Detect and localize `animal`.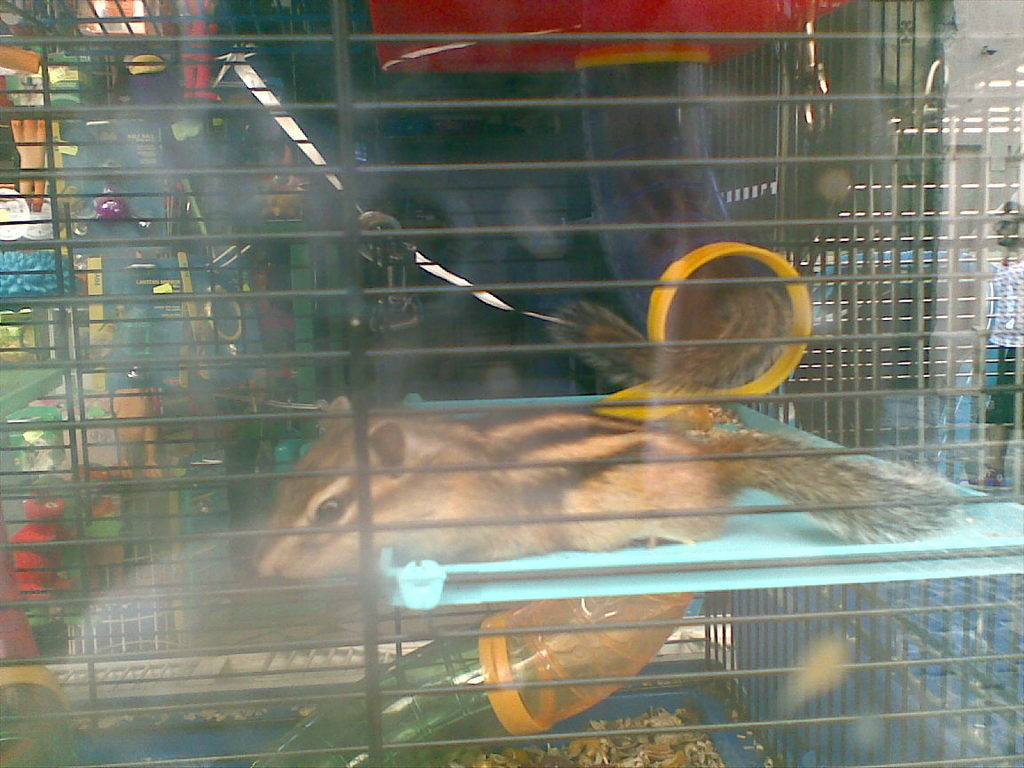
Localized at [x1=245, y1=389, x2=964, y2=569].
